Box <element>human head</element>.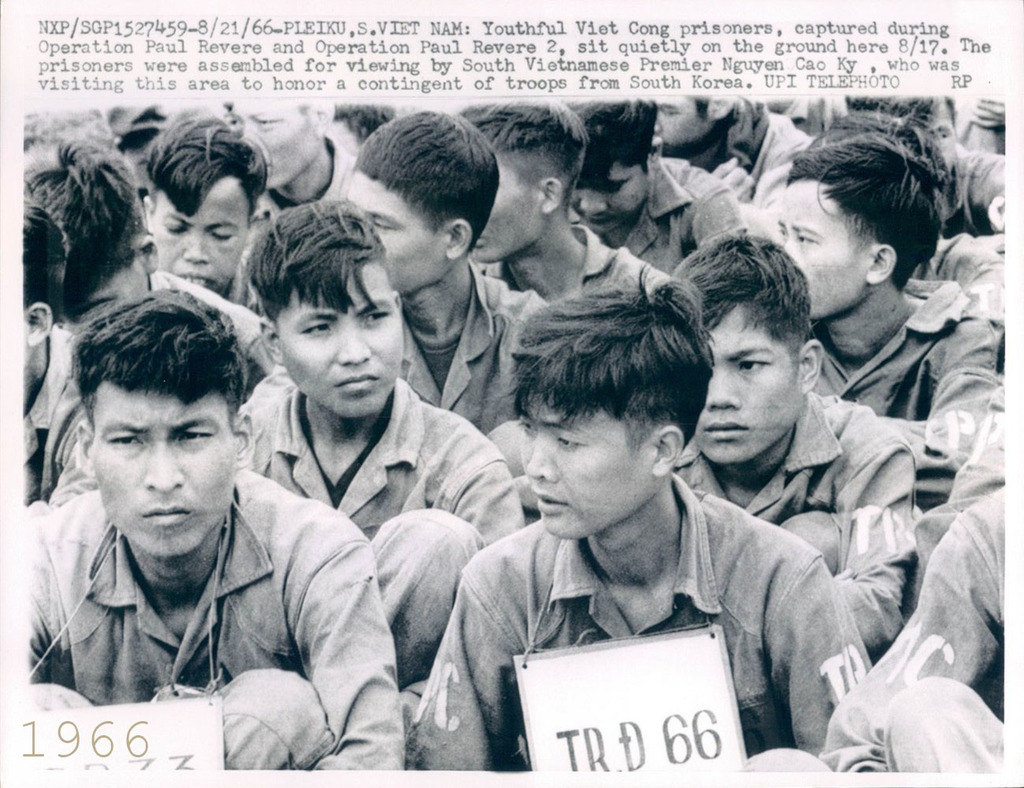
825,108,954,224.
